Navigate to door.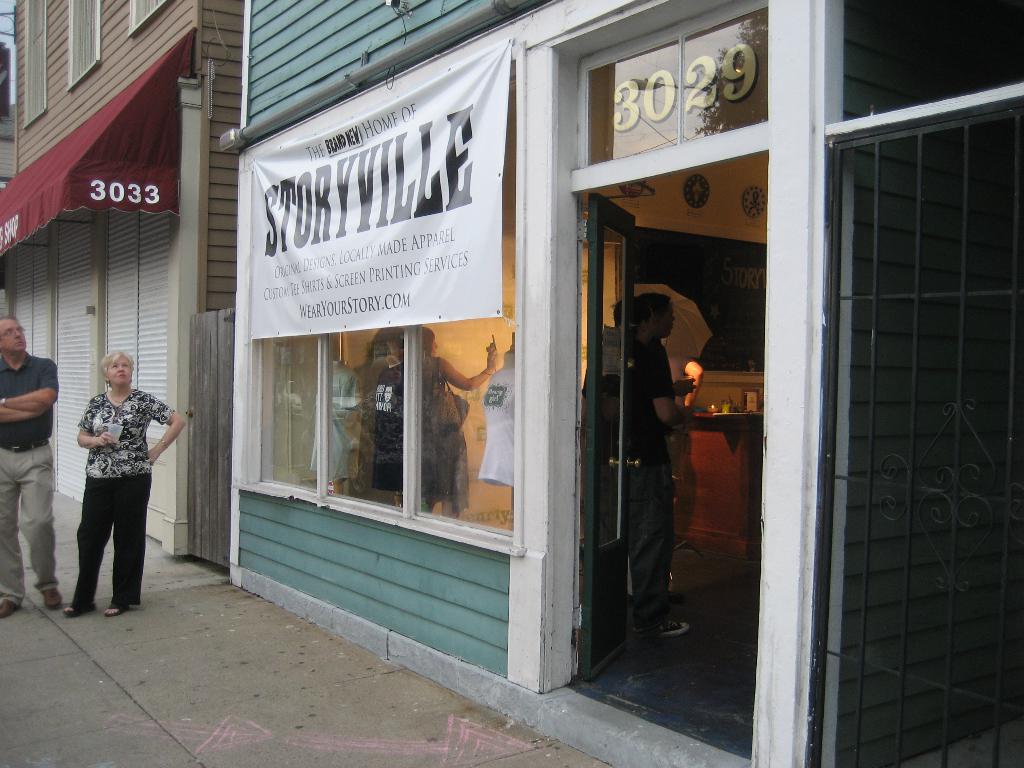
Navigation target: <bbox>575, 188, 648, 682</bbox>.
